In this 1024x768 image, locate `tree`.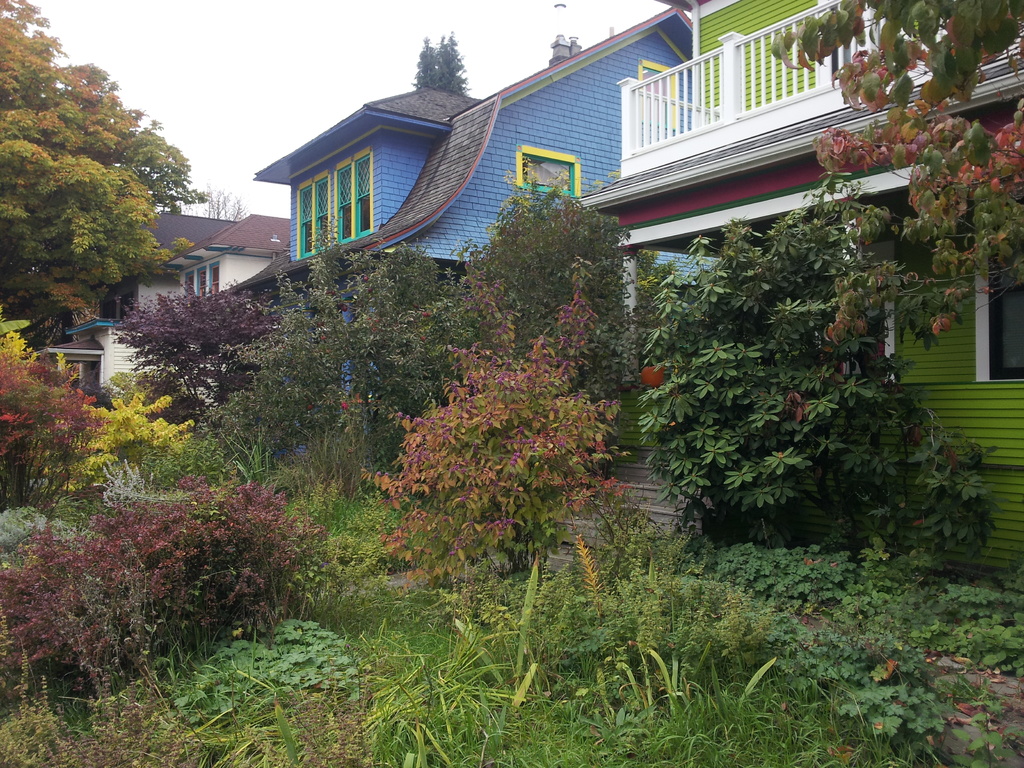
Bounding box: 755/0/1023/356.
